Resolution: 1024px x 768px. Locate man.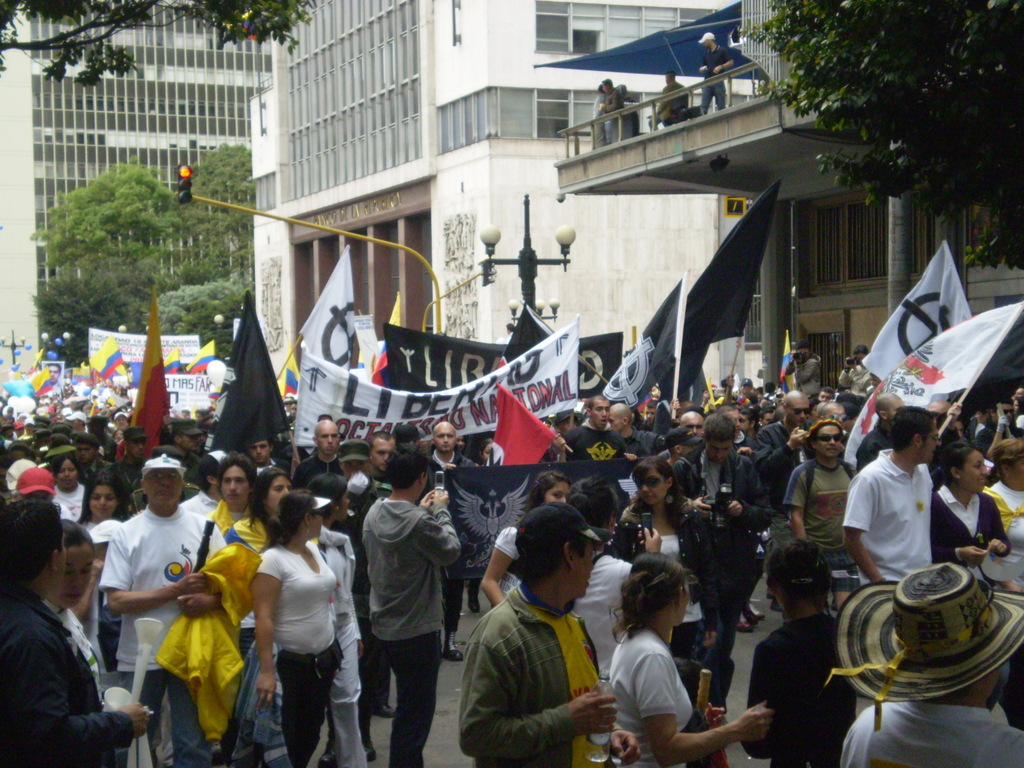
[x1=598, y1=74, x2=623, y2=147].
